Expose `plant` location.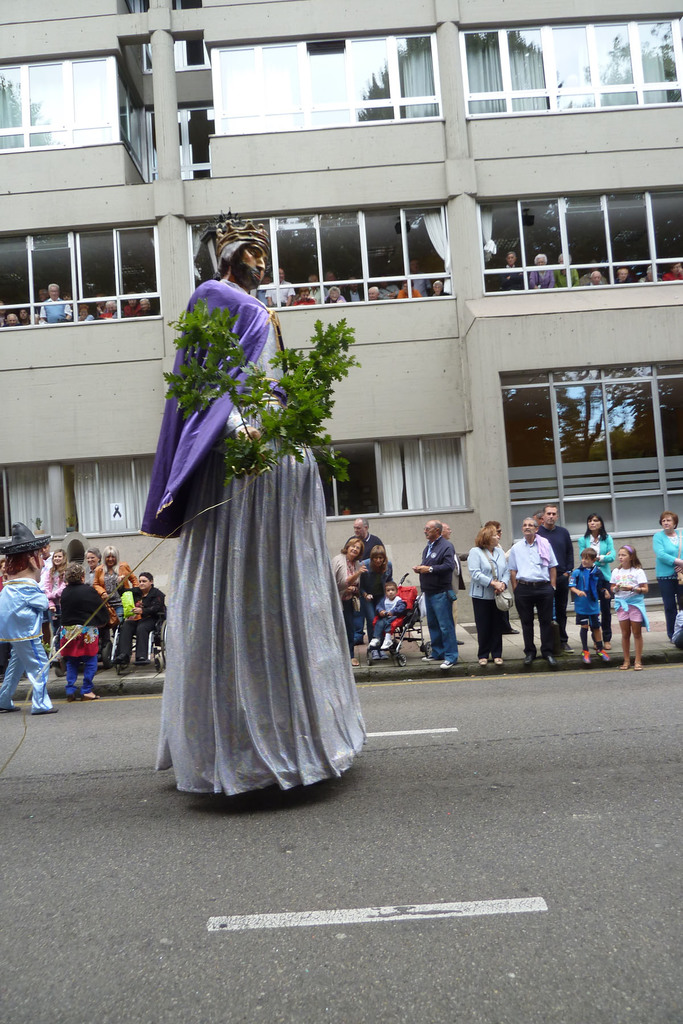
Exposed at <bbox>145, 289, 377, 485</bbox>.
